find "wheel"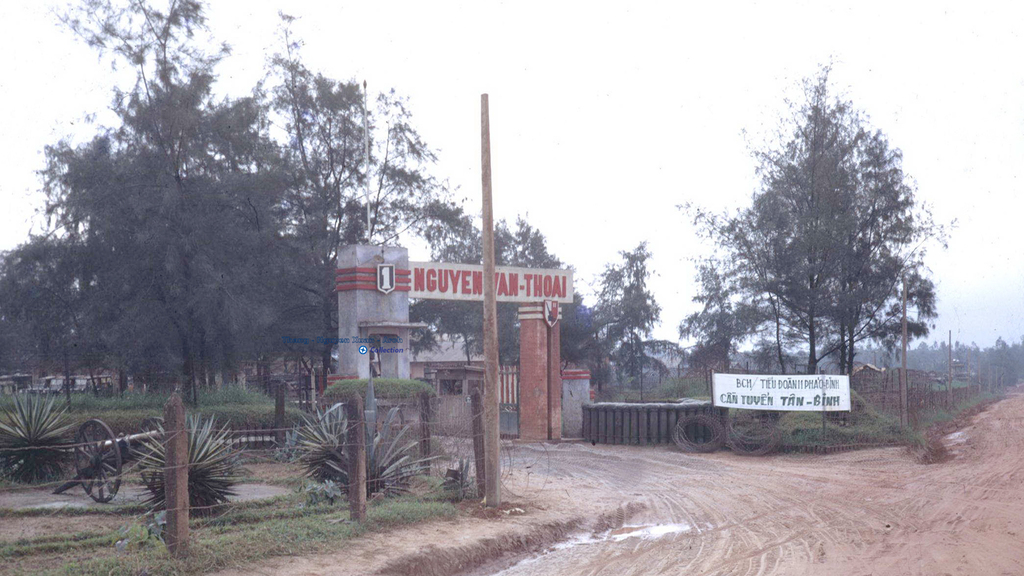
[73,413,123,505]
